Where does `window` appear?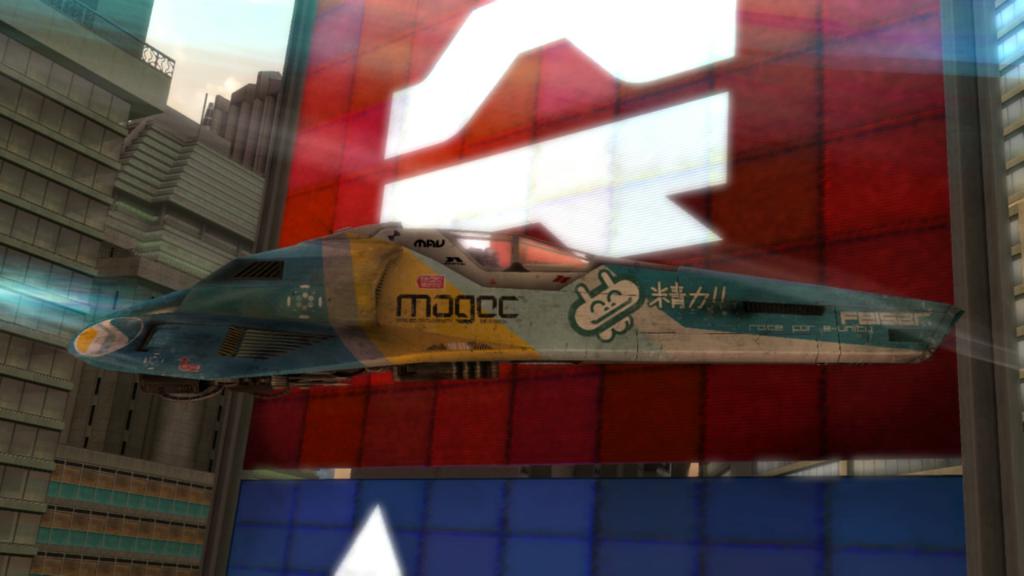
Appears at (x1=0, y1=331, x2=32, y2=367).
